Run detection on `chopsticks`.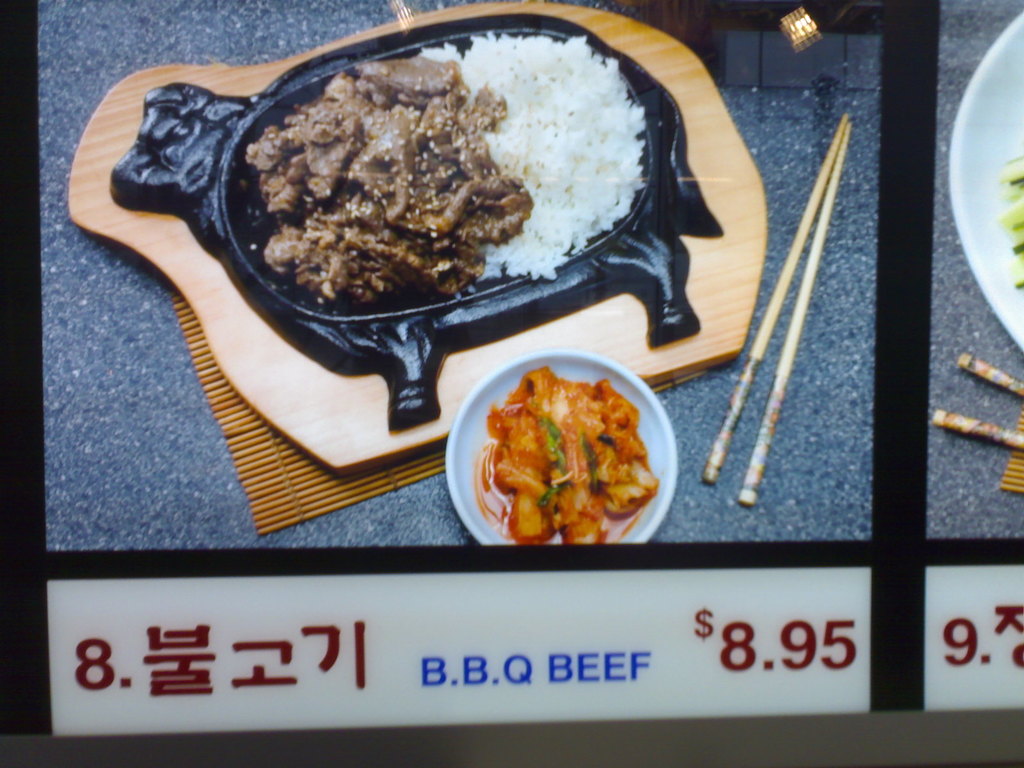
Result: <bbox>931, 352, 1023, 451</bbox>.
